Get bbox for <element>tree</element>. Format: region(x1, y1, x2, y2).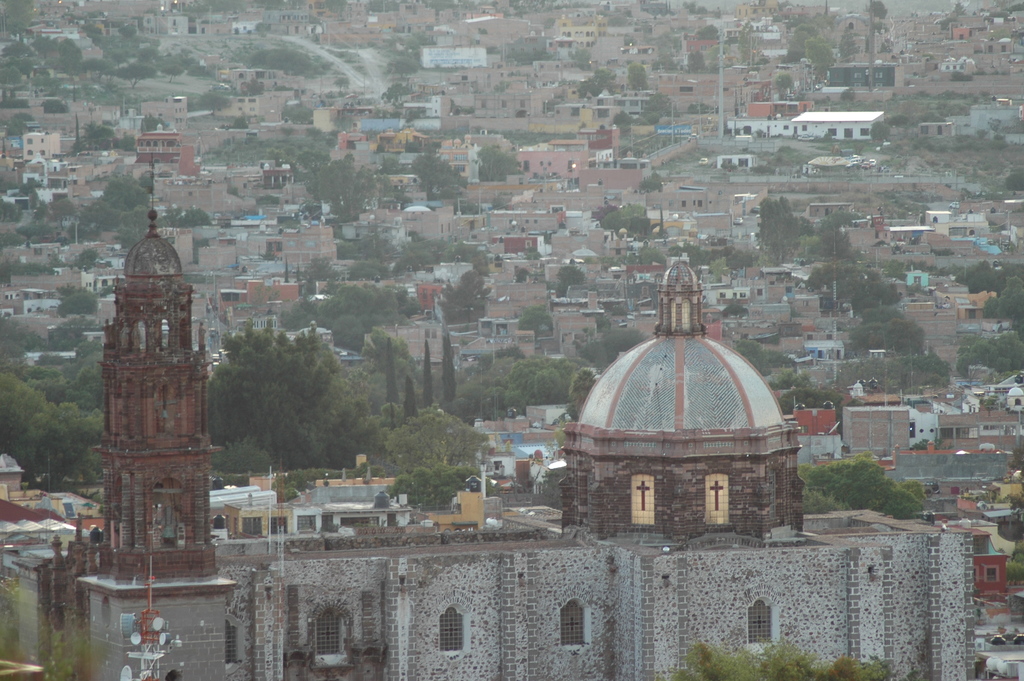
region(207, 435, 273, 482).
